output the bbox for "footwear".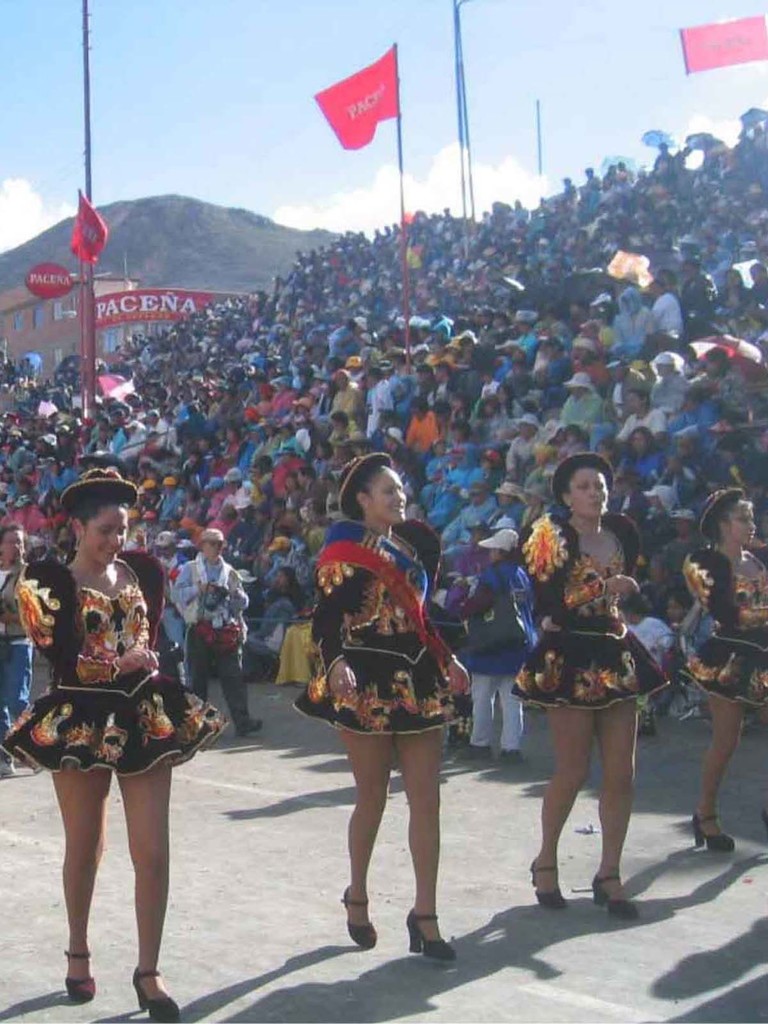
<box>526,856,568,907</box>.
